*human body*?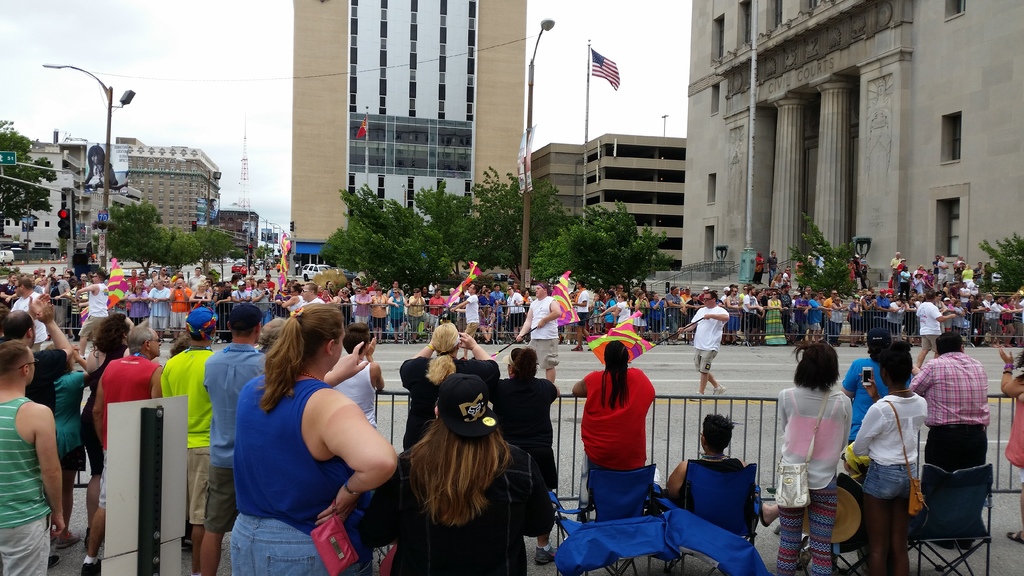
913 294 955 372
